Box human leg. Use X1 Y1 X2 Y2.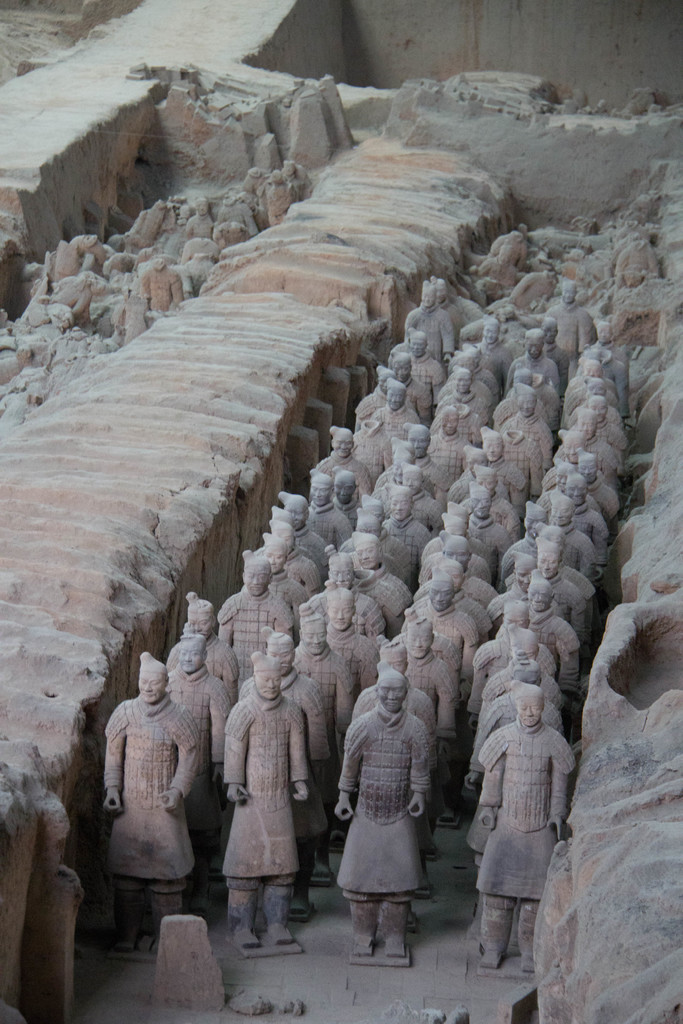
264 809 292 938.
